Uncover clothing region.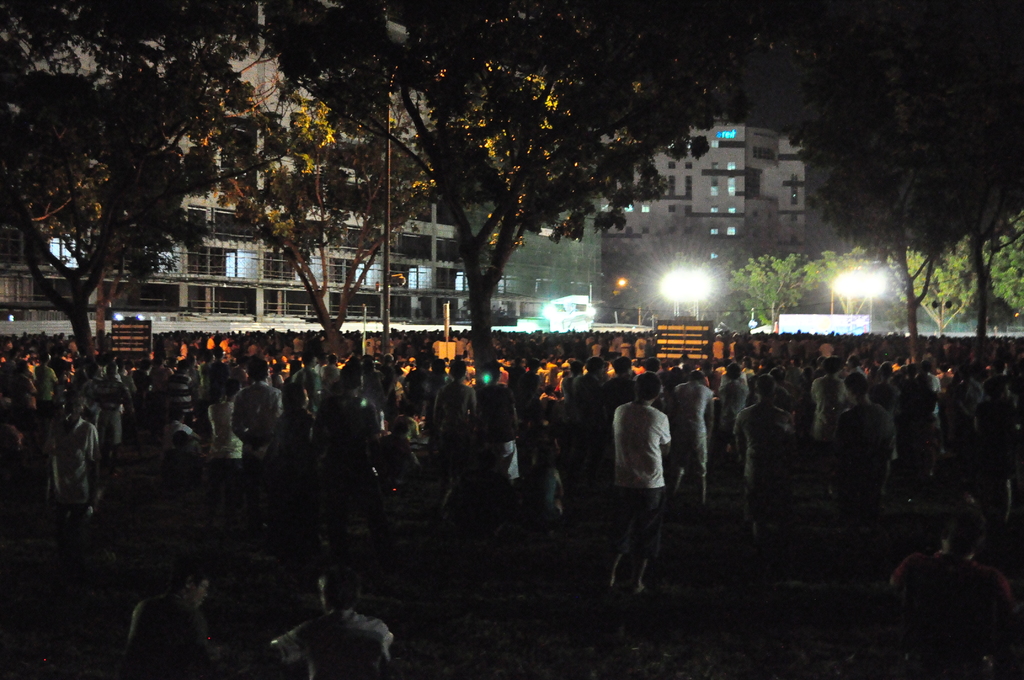
Uncovered: box=[731, 398, 785, 521].
